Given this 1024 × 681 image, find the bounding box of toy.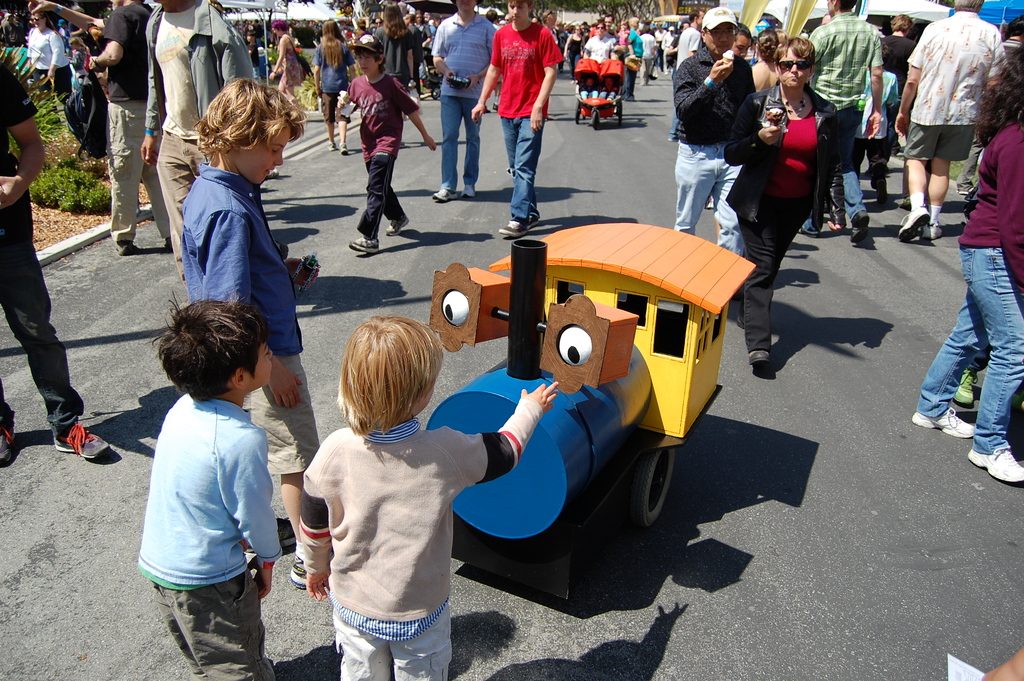
bbox(427, 222, 758, 598).
